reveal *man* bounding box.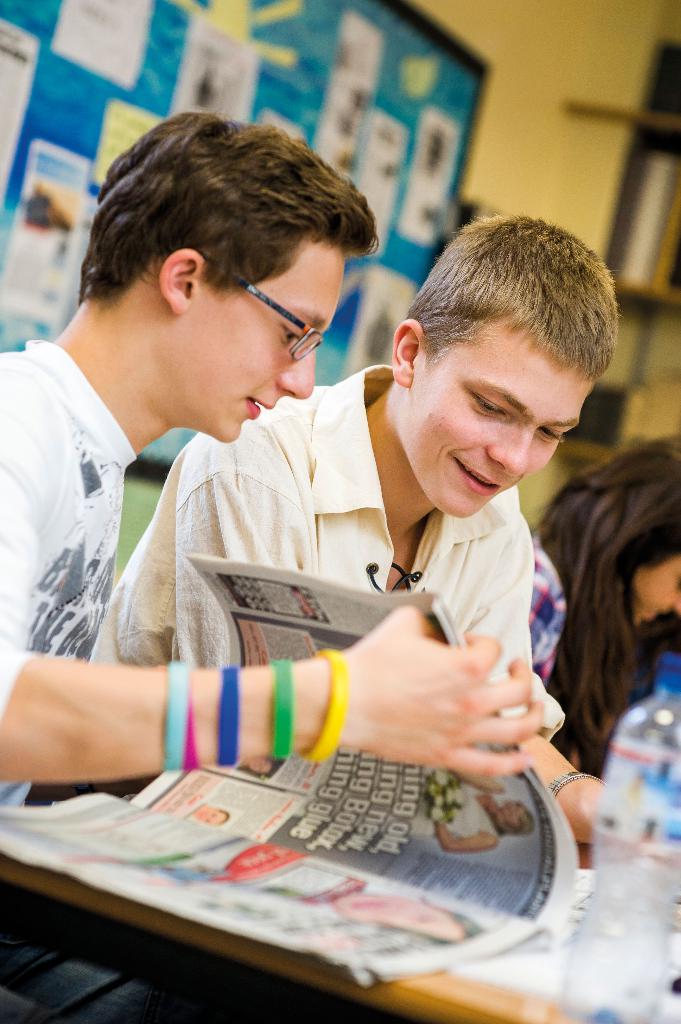
Revealed: x1=92 y1=205 x2=620 y2=865.
